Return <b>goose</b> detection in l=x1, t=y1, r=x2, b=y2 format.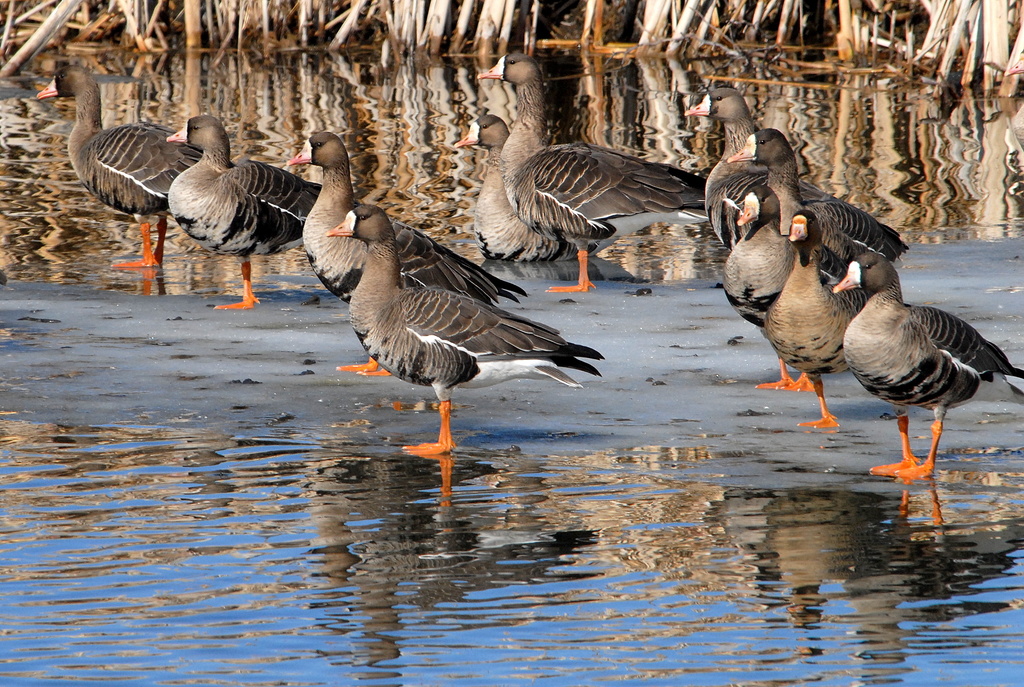
l=169, t=114, r=321, b=308.
